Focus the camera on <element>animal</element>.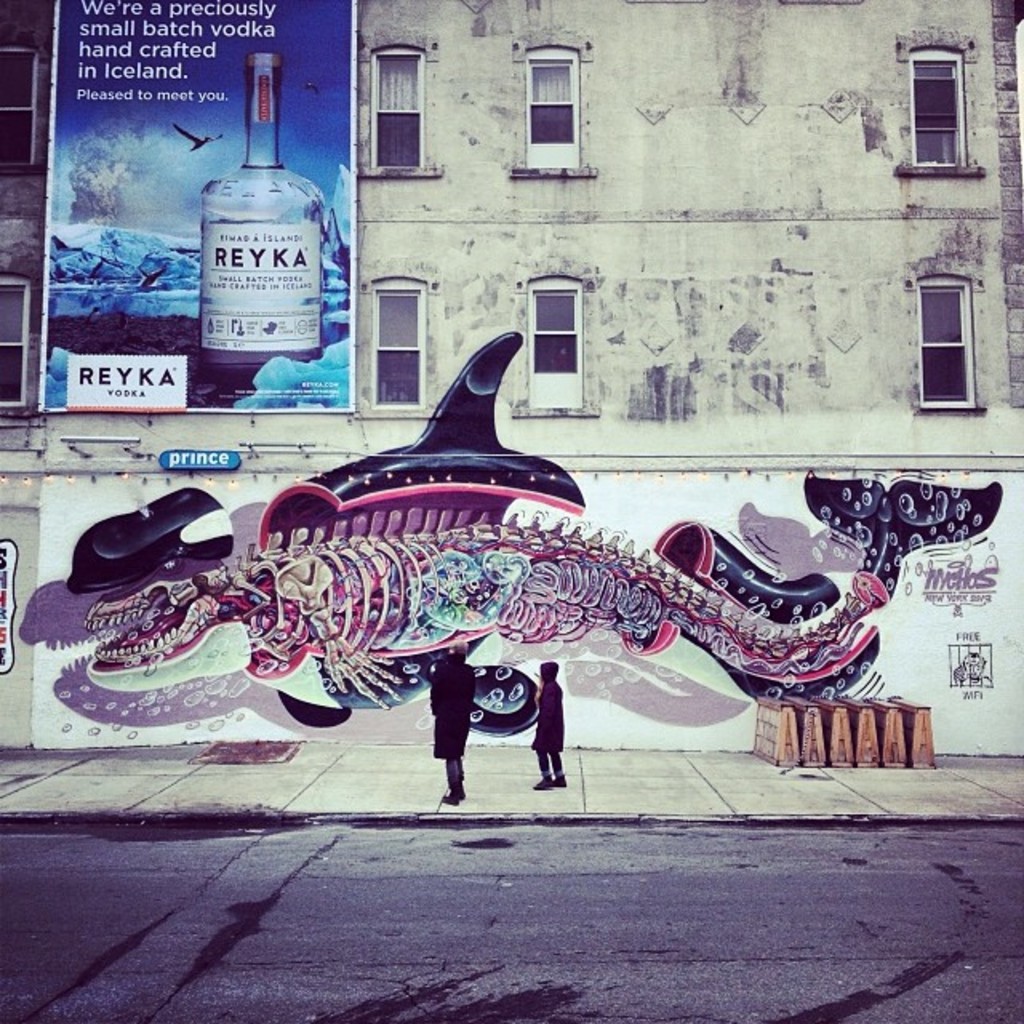
Focus region: {"x1": 290, "y1": 77, "x2": 323, "y2": 98}.
